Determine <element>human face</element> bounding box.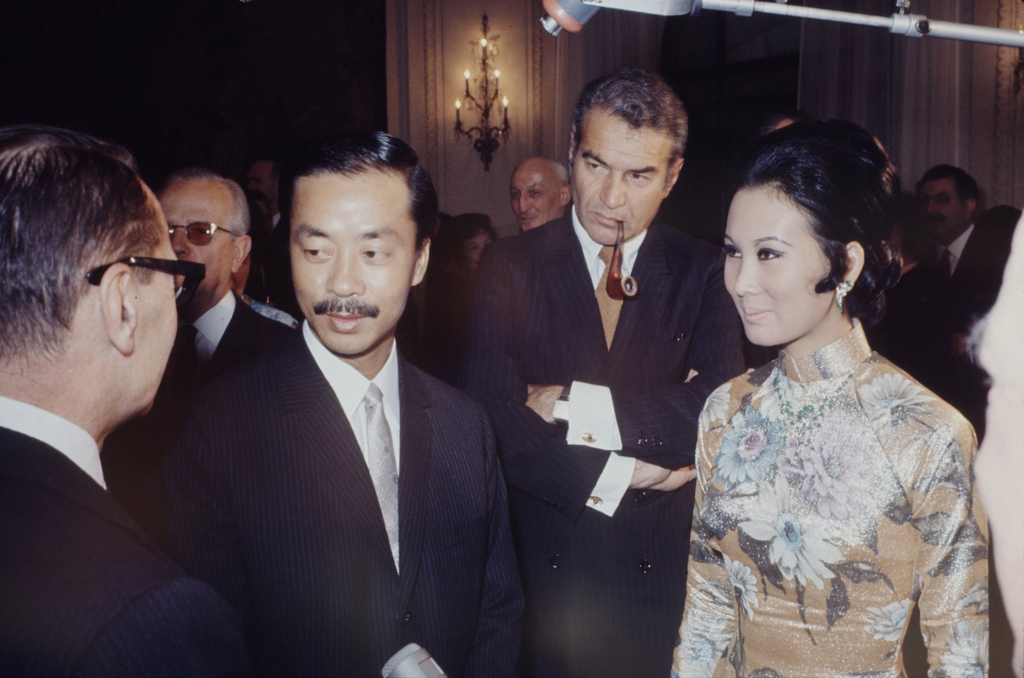
Determined: box(725, 180, 834, 348).
